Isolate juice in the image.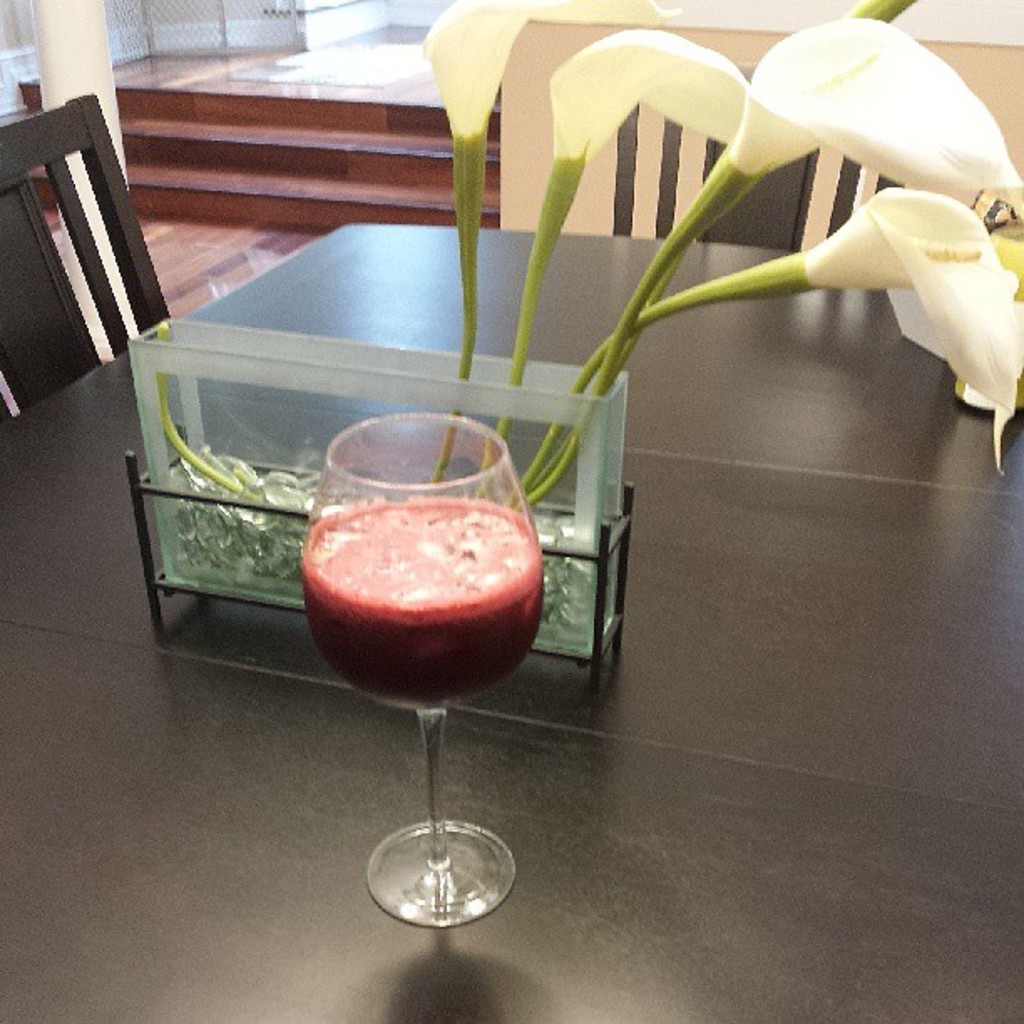
Isolated region: bbox(300, 492, 542, 706).
